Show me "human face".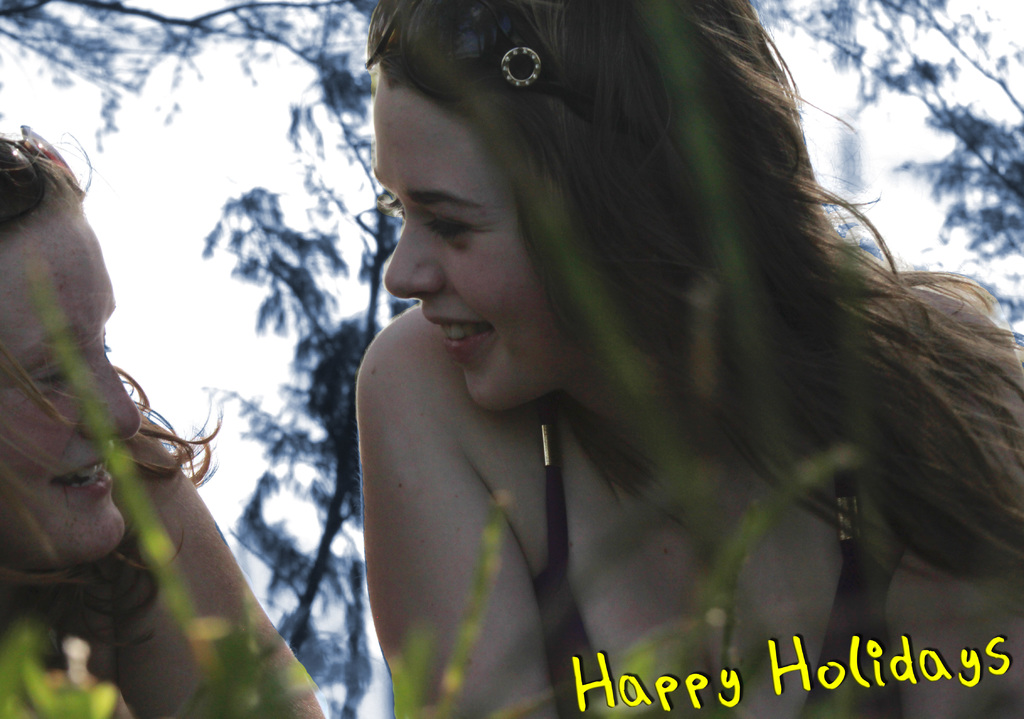
"human face" is here: (left=372, top=86, right=550, bottom=412).
